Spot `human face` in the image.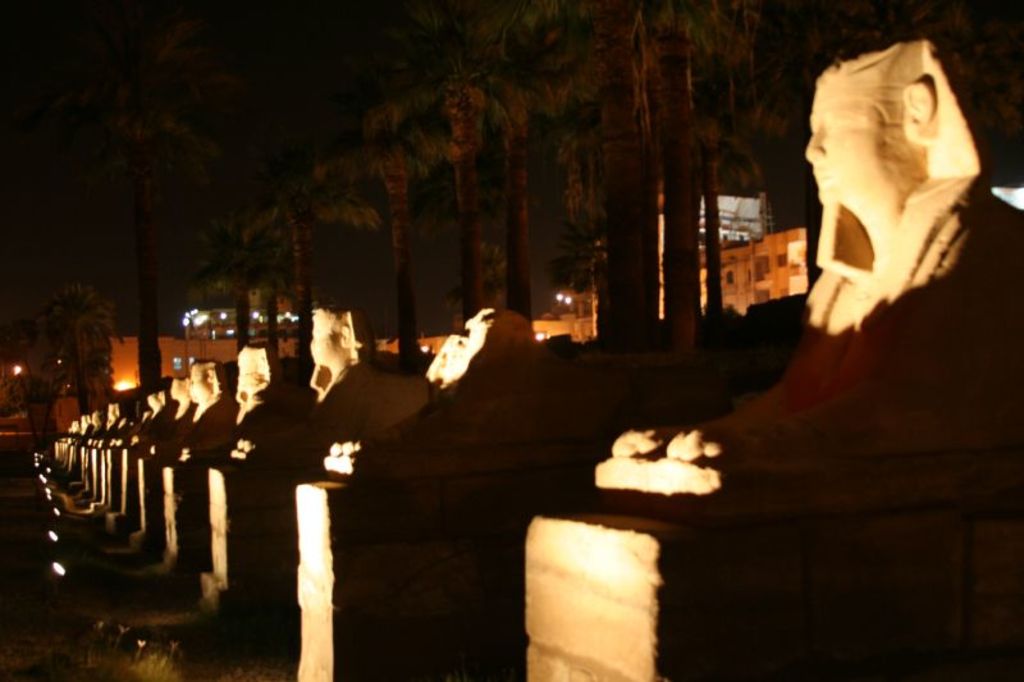
`human face` found at left=306, top=316, right=349, bottom=367.
